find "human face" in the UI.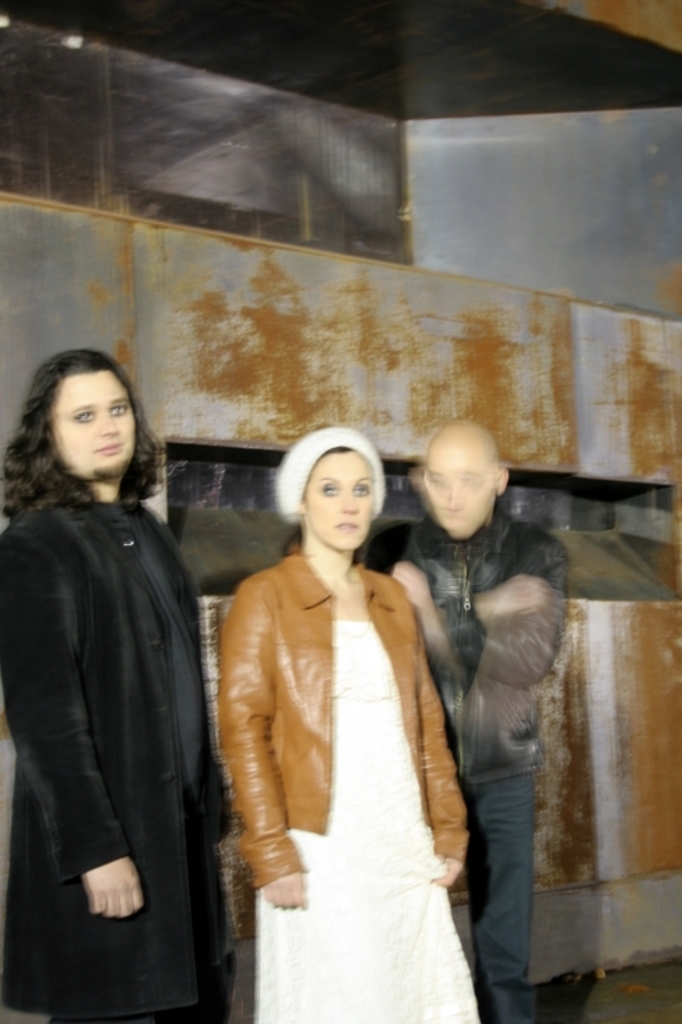
UI element at <region>312, 467, 372, 556</region>.
